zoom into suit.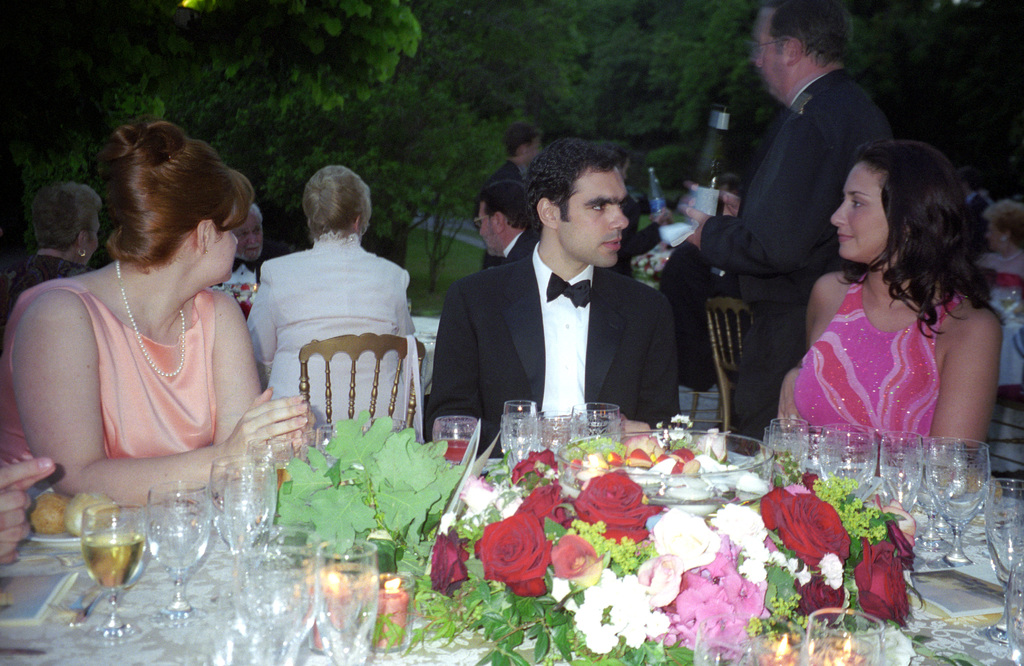
Zoom target: (left=426, top=247, right=681, bottom=444).
